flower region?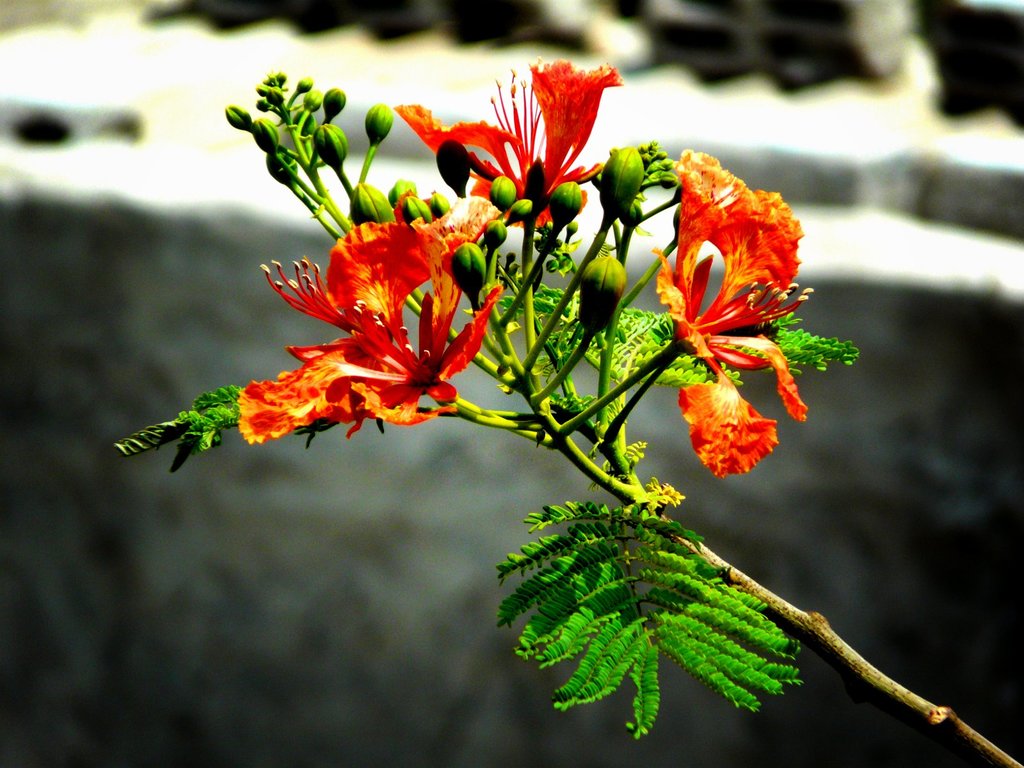
(x1=589, y1=148, x2=815, y2=491)
